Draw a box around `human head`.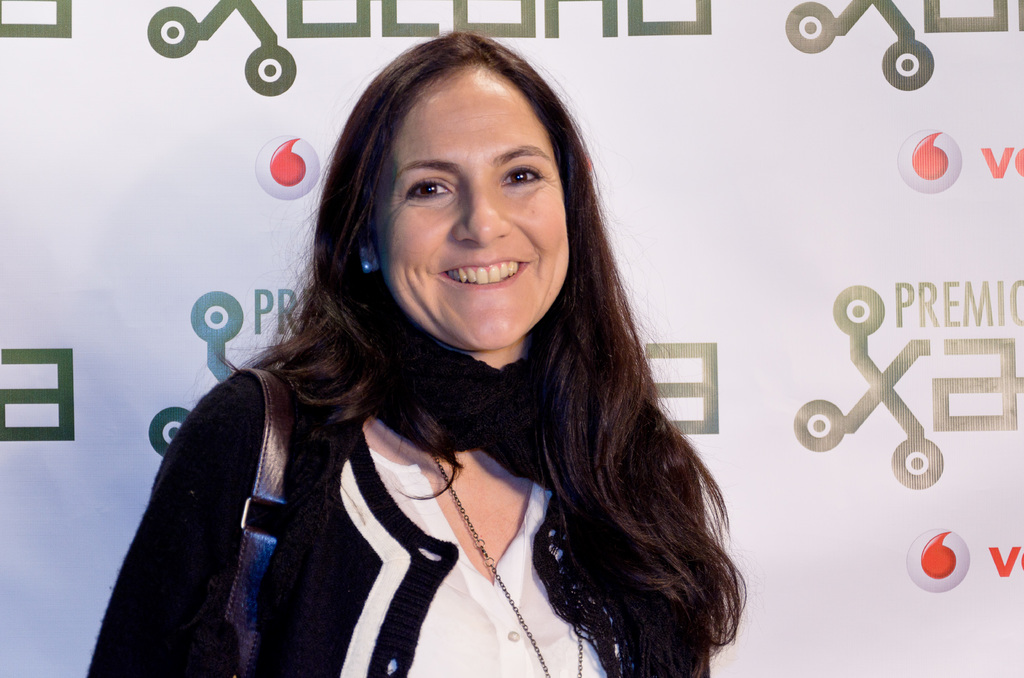
left=367, top=23, right=623, bottom=362.
